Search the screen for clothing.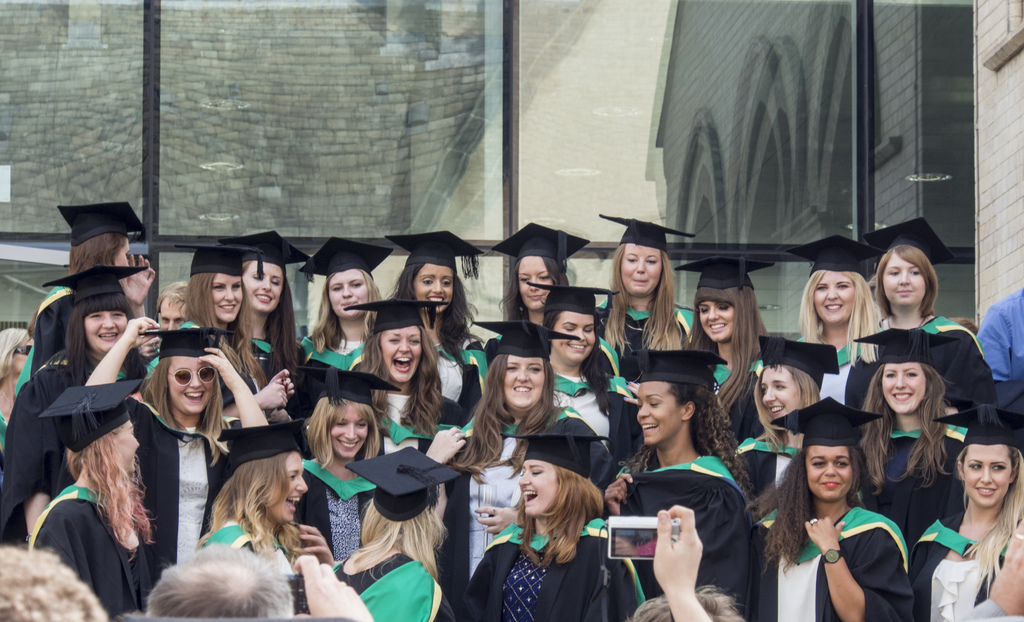
Found at 903 520 1023 621.
